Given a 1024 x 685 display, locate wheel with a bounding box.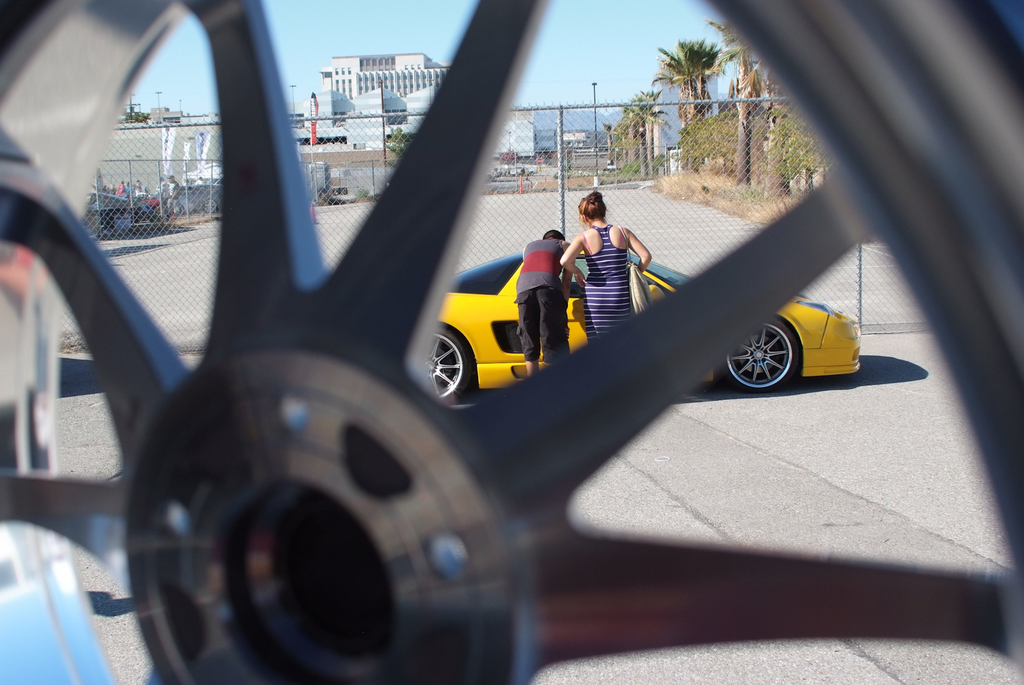
Located: (0, 0, 1023, 684).
